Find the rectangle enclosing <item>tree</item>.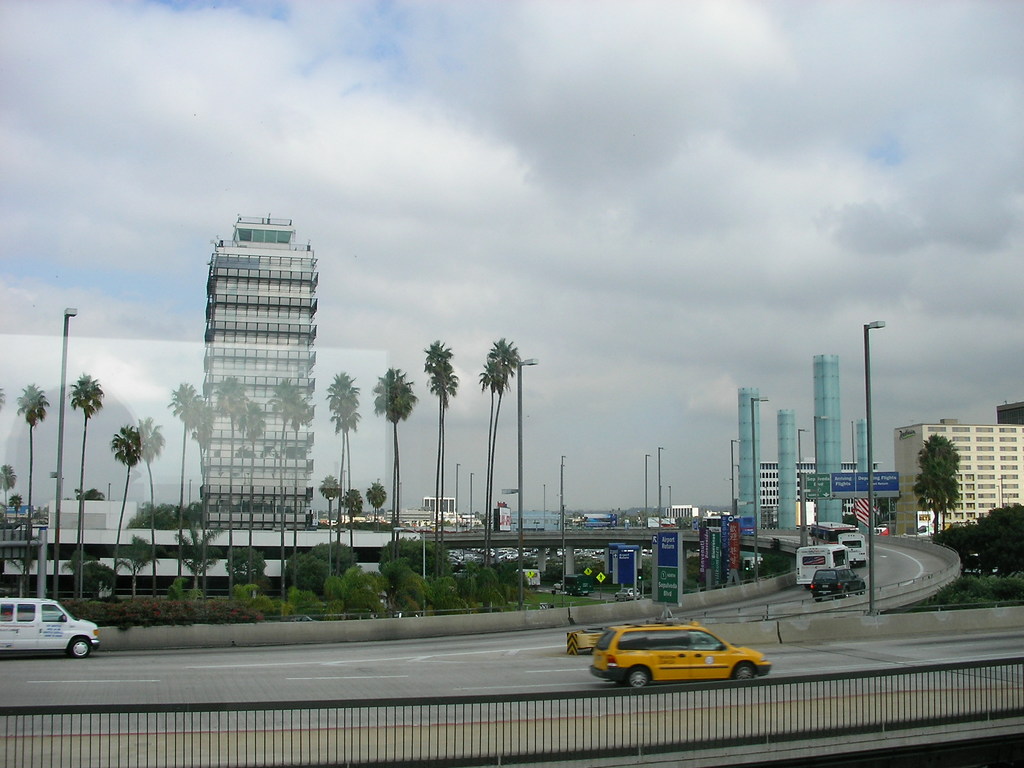
bbox=[65, 367, 112, 597].
